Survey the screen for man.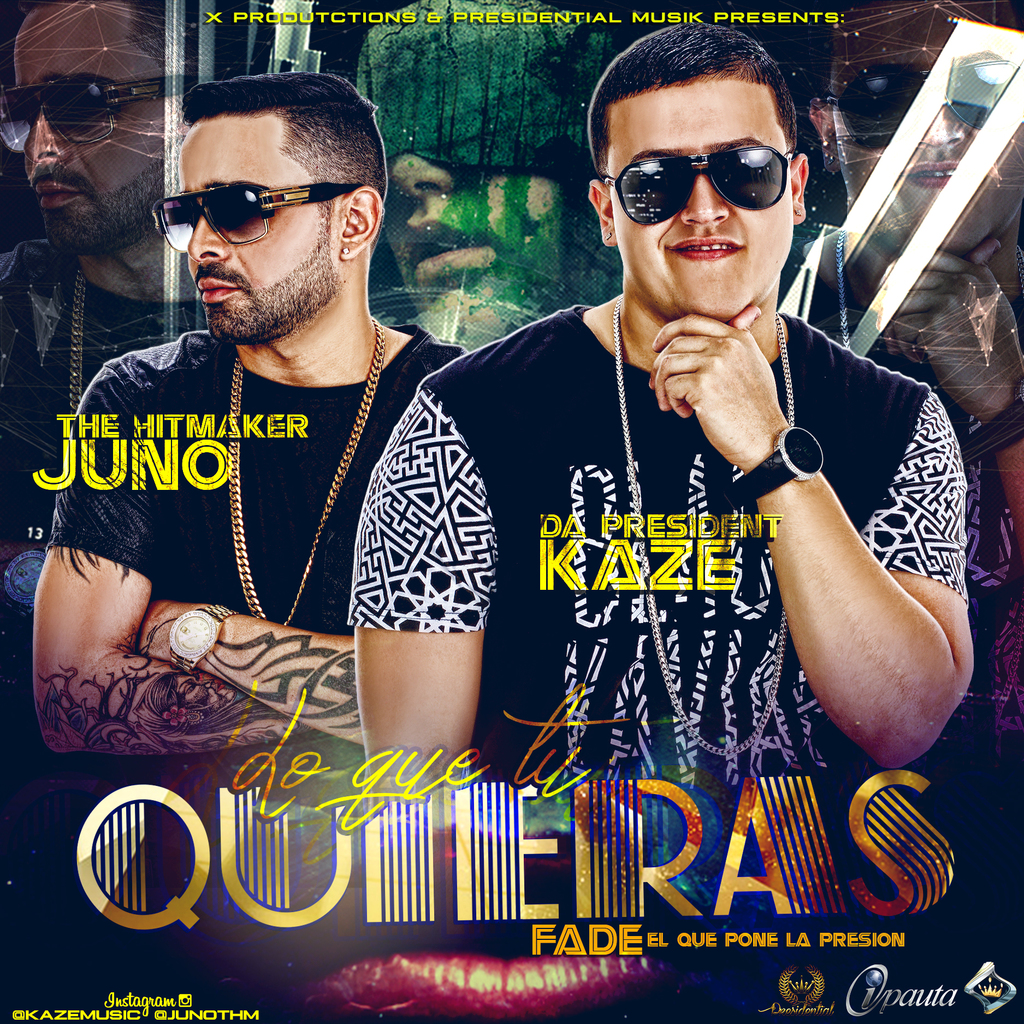
Survey found: box=[817, 0, 1023, 584].
